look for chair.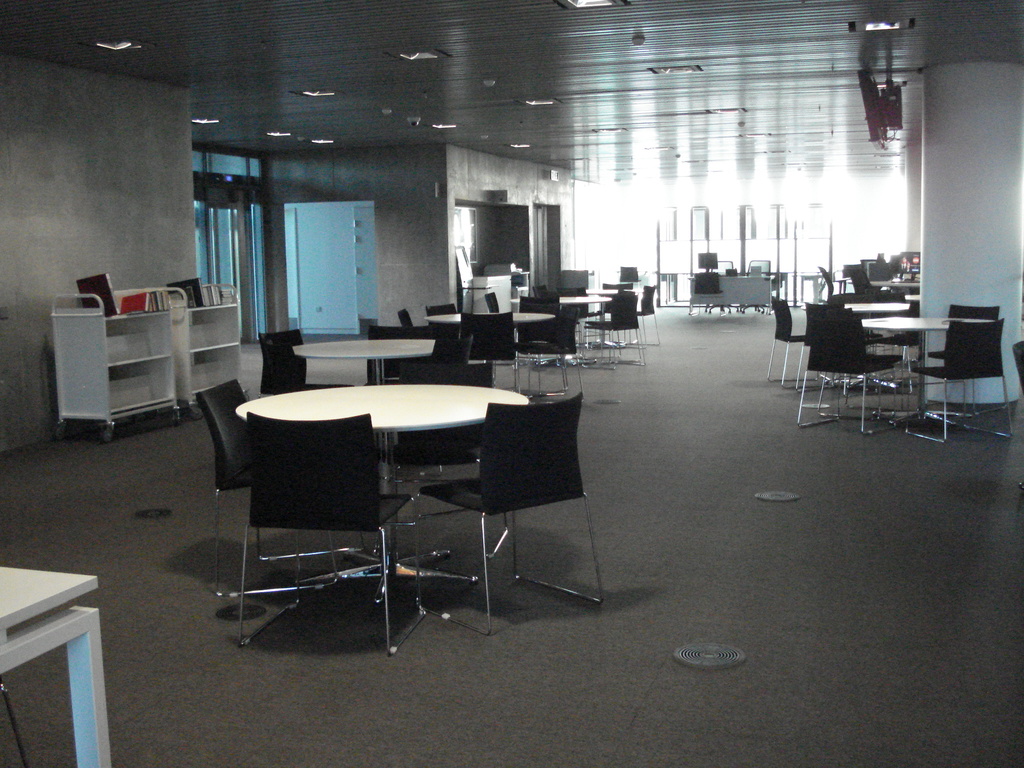
Found: <box>707,257,739,318</box>.
